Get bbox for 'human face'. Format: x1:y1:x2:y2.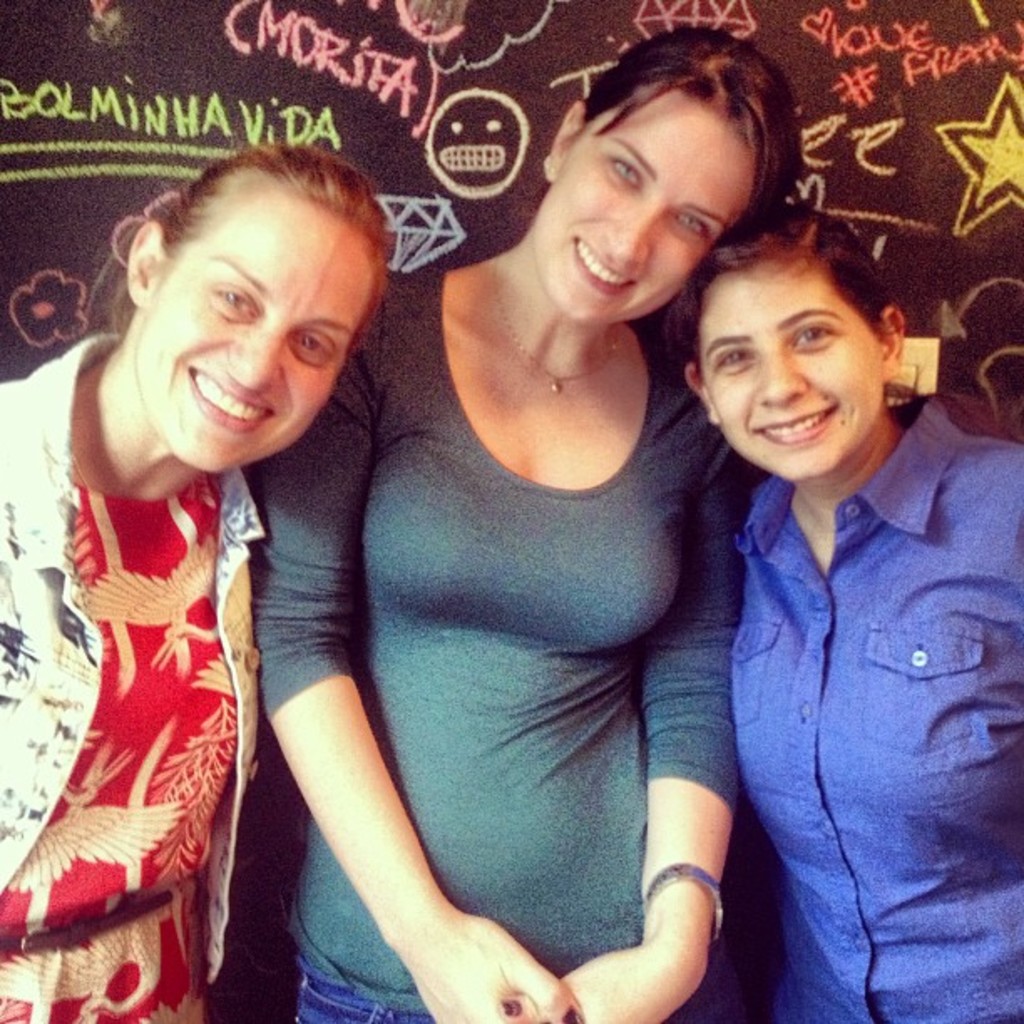
146:196:370:463.
